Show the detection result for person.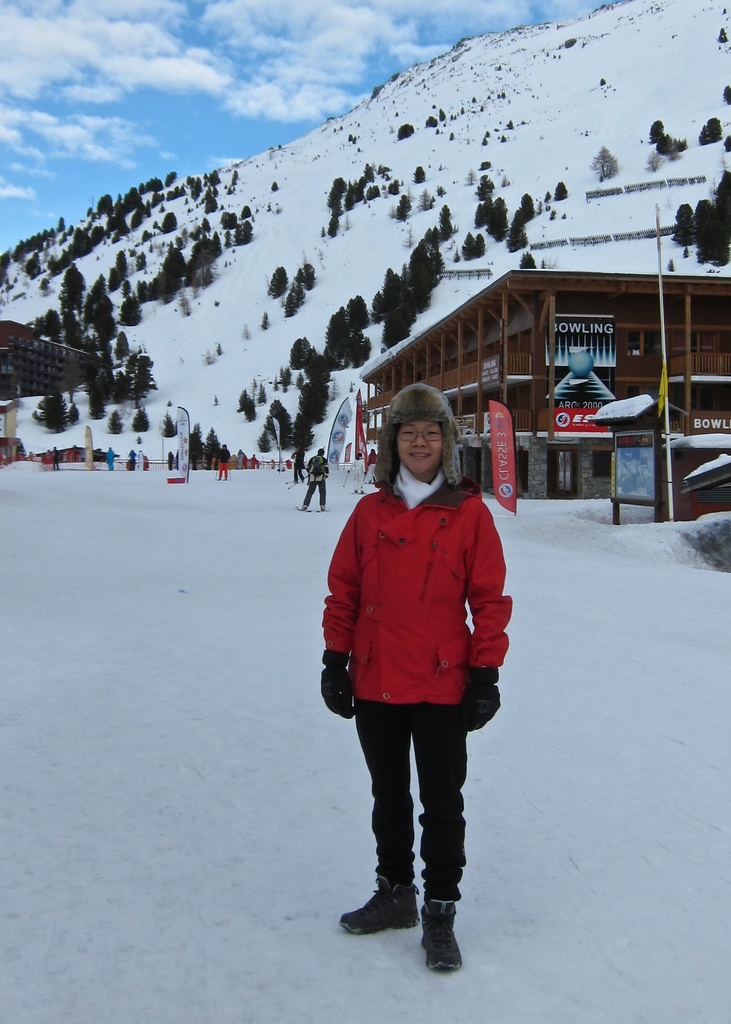
(297, 447, 326, 509).
